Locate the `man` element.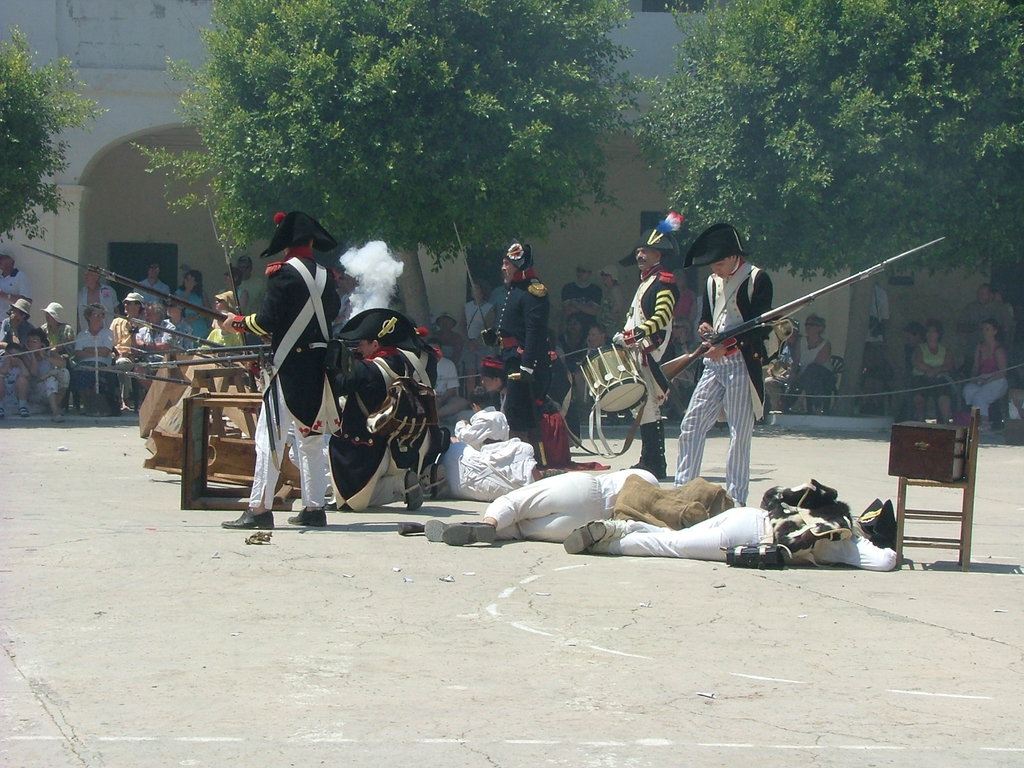
Element bbox: (left=428, top=338, right=472, bottom=413).
